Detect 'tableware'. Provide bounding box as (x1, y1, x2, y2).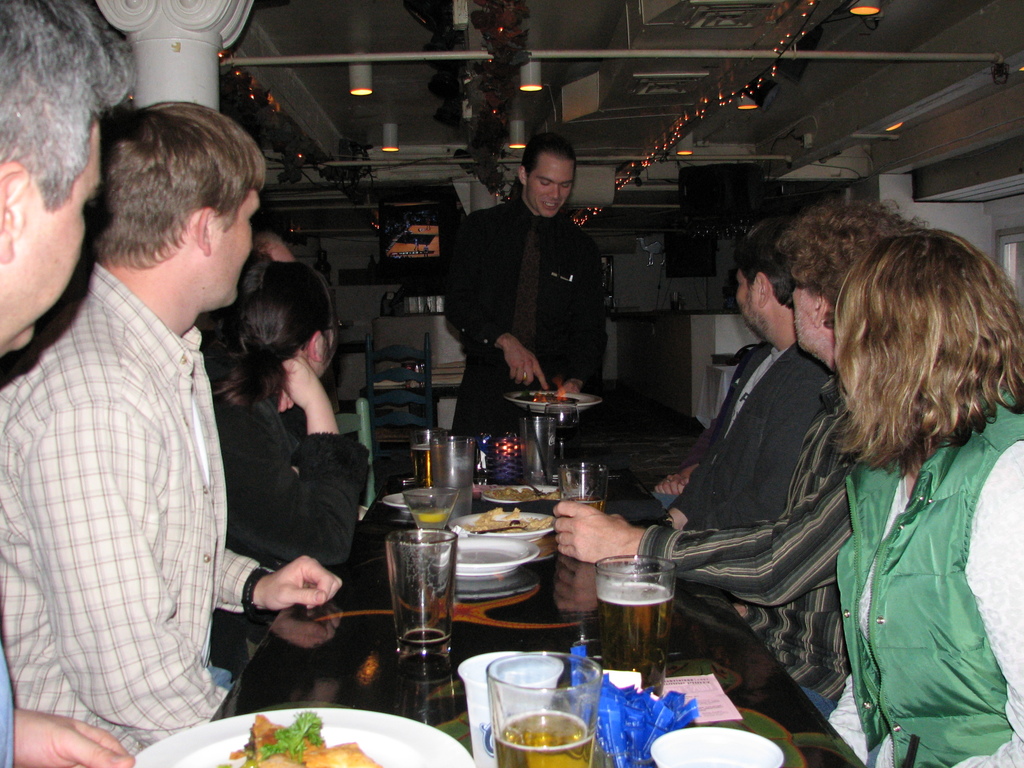
(445, 501, 559, 553).
